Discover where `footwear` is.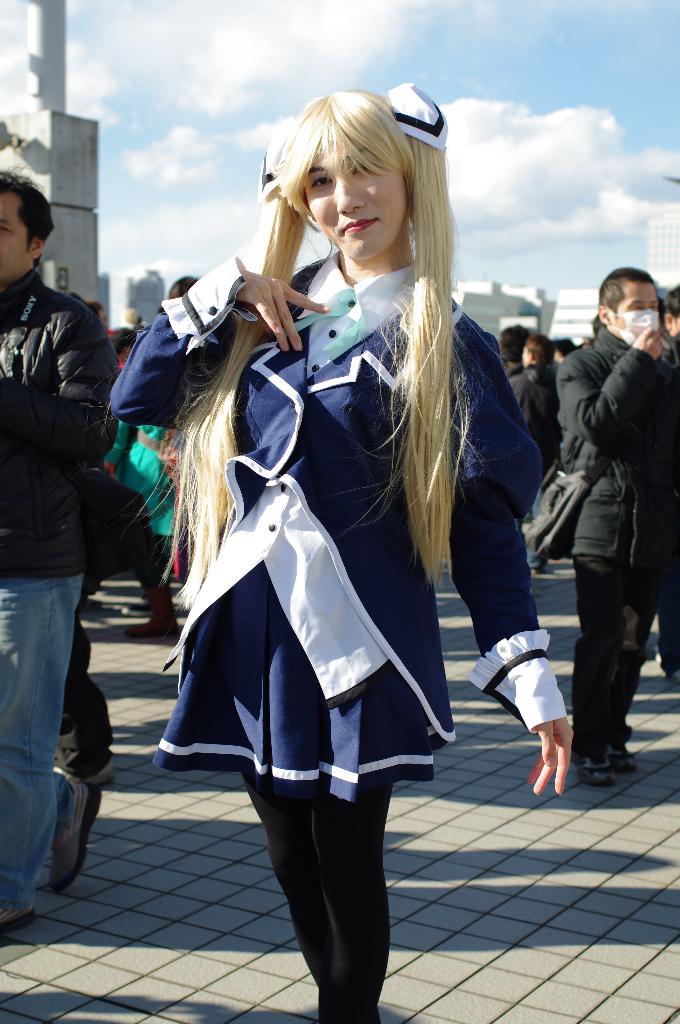
Discovered at <box>661,655,679,689</box>.
